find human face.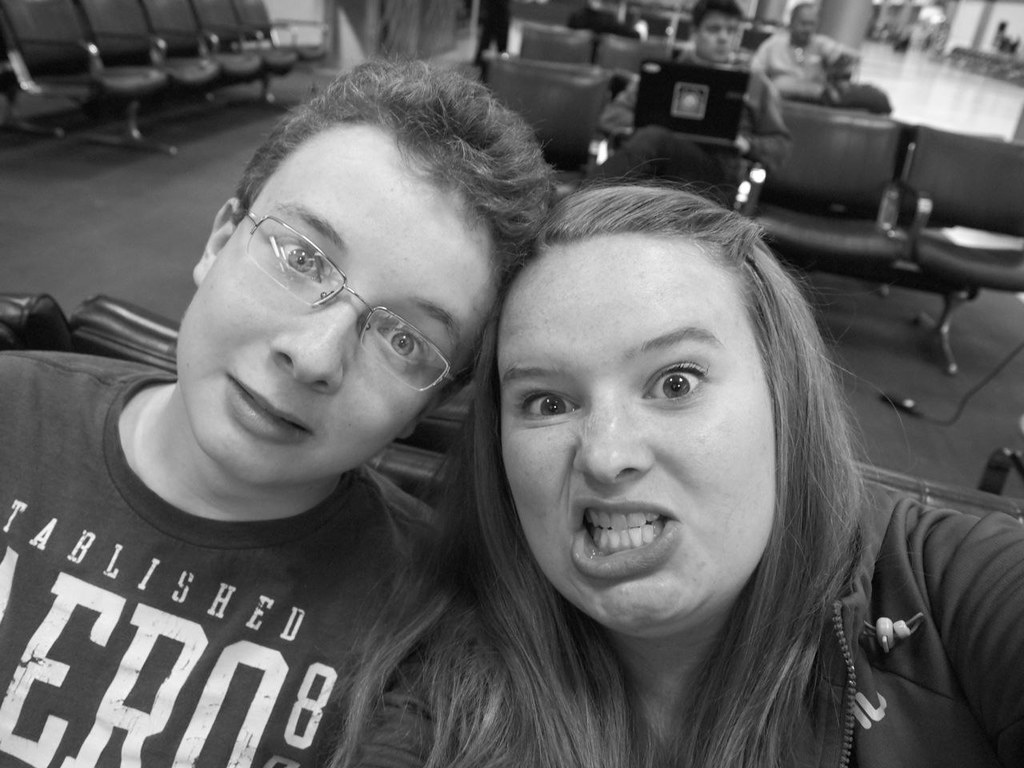
pyautogui.locateOnScreen(170, 125, 508, 489).
